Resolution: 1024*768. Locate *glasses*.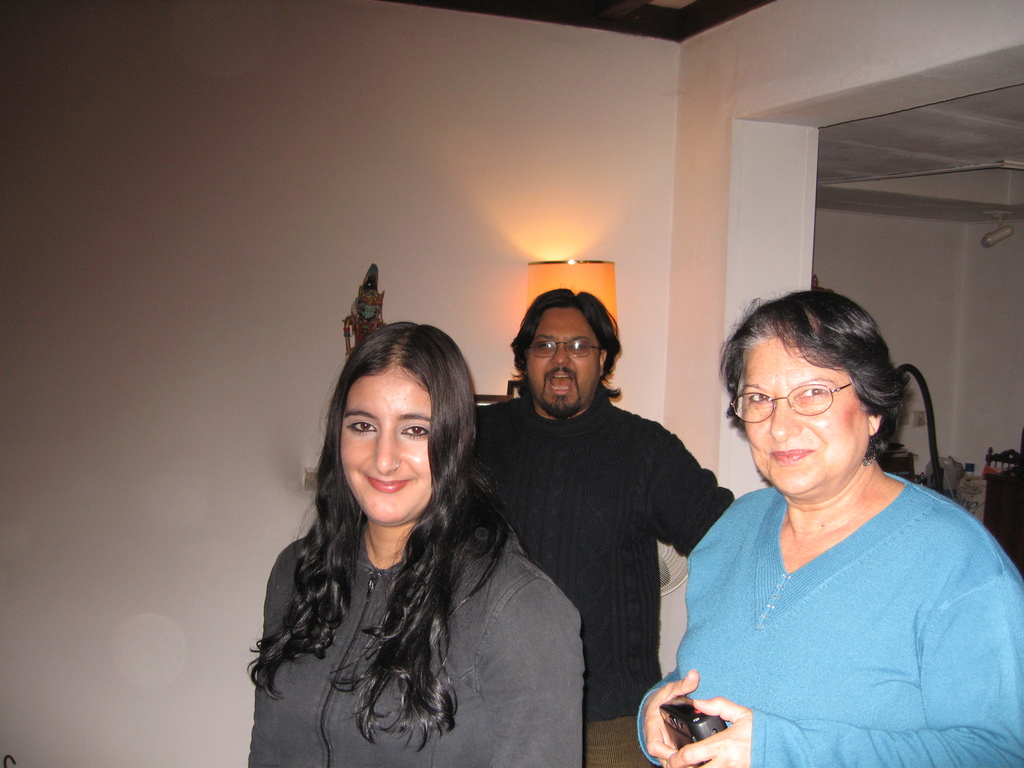
[x1=744, y1=381, x2=899, y2=433].
